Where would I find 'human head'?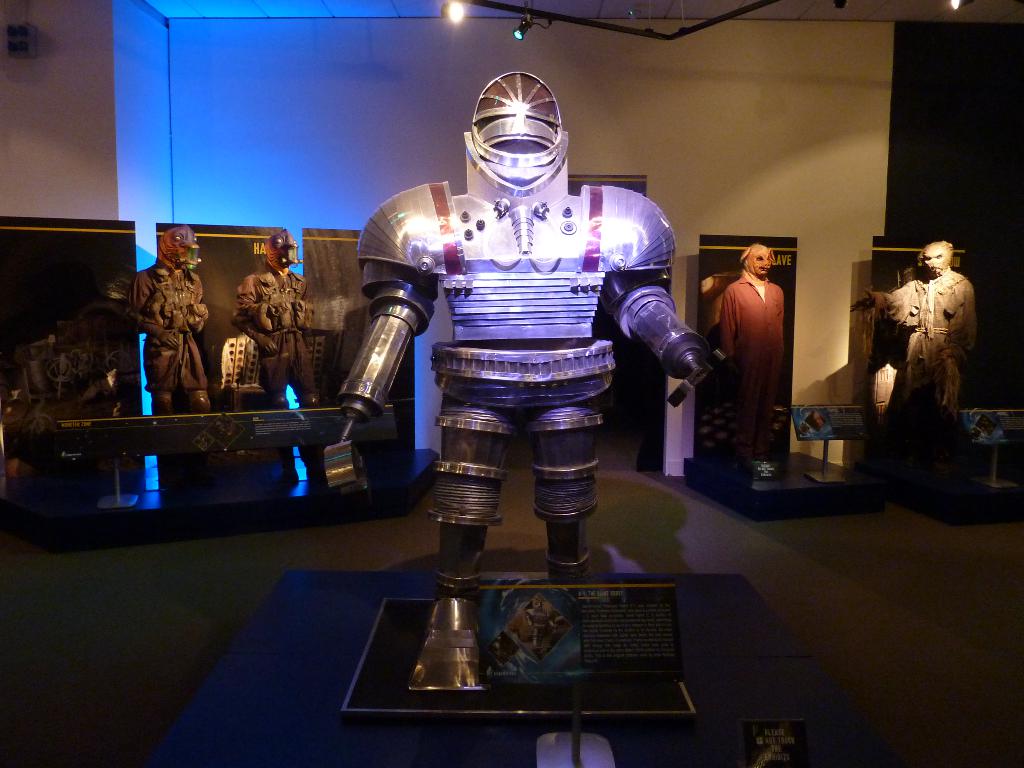
At crop(461, 76, 576, 198).
